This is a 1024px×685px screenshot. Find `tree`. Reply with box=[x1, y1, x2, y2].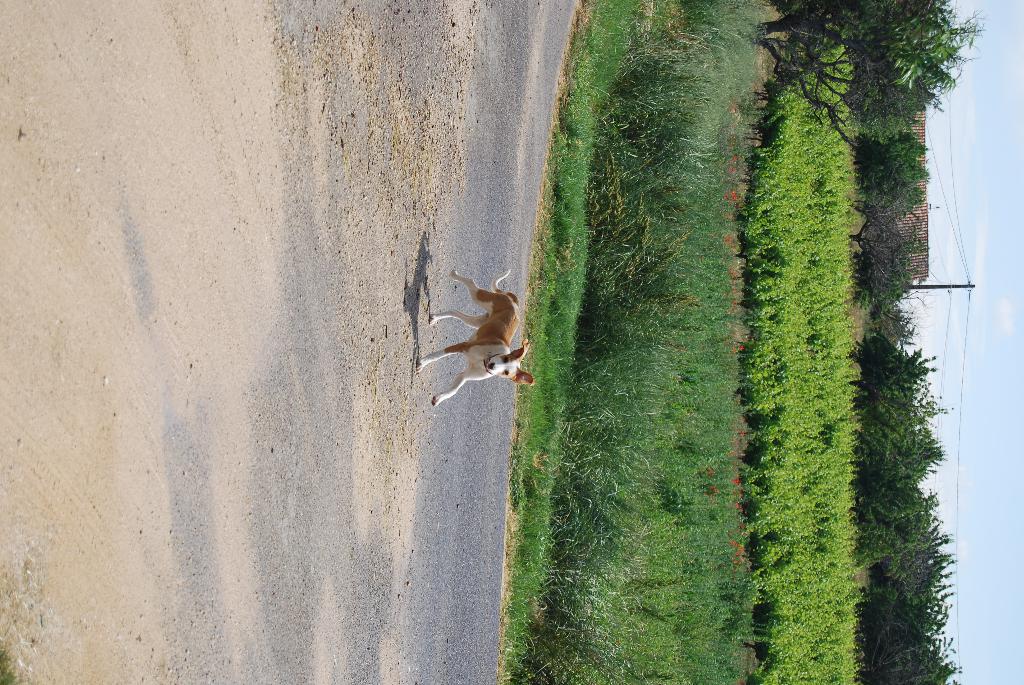
box=[846, 123, 941, 211].
